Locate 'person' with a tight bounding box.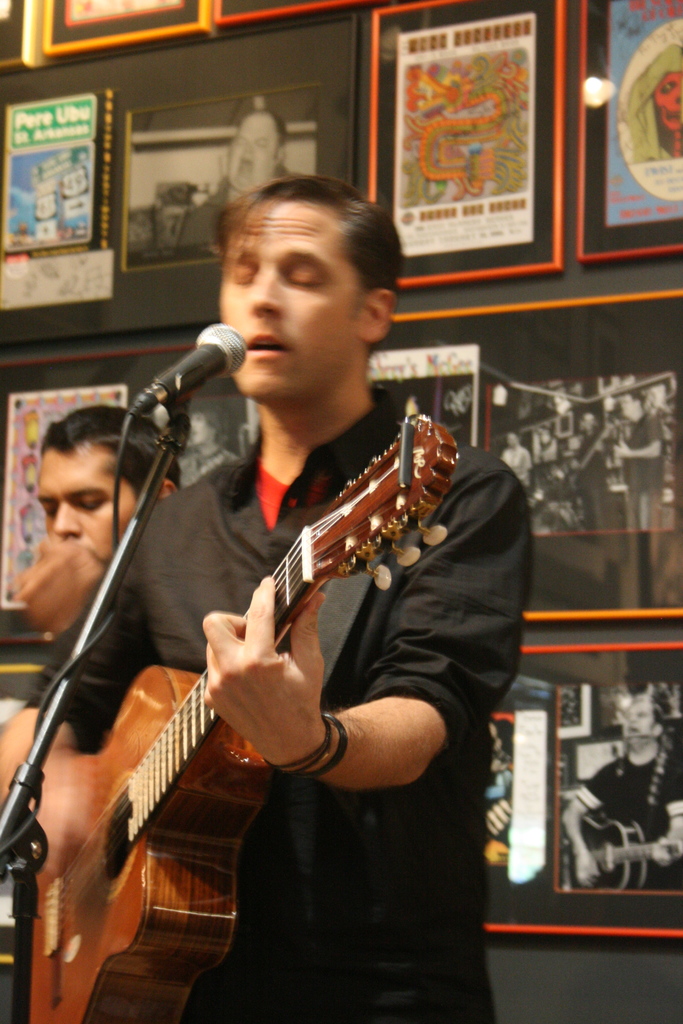
left=172, top=410, right=237, bottom=494.
